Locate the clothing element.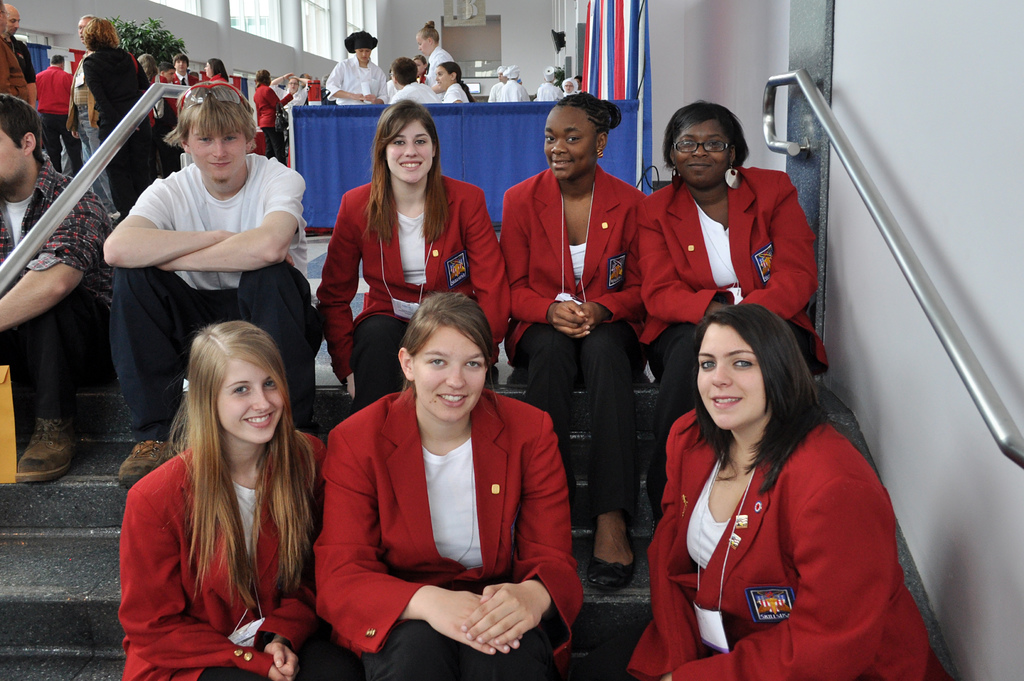
Element bbox: 313, 176, 509, 419.
